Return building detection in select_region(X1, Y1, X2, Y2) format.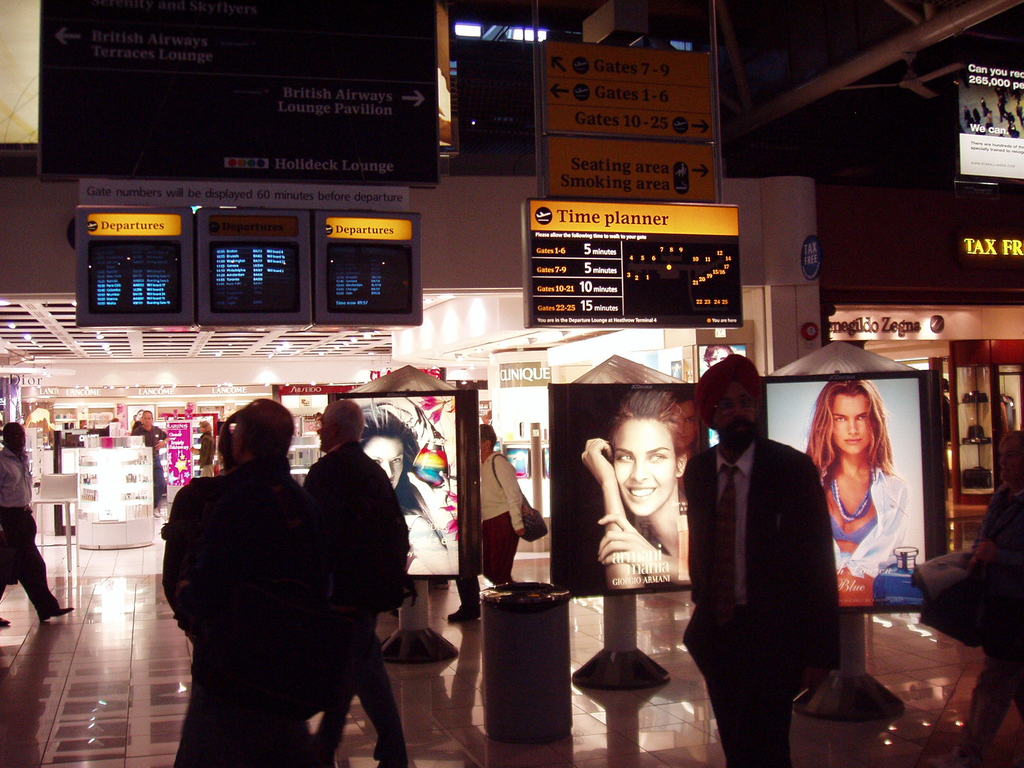
select_region(0, 0, 1021, 767).
